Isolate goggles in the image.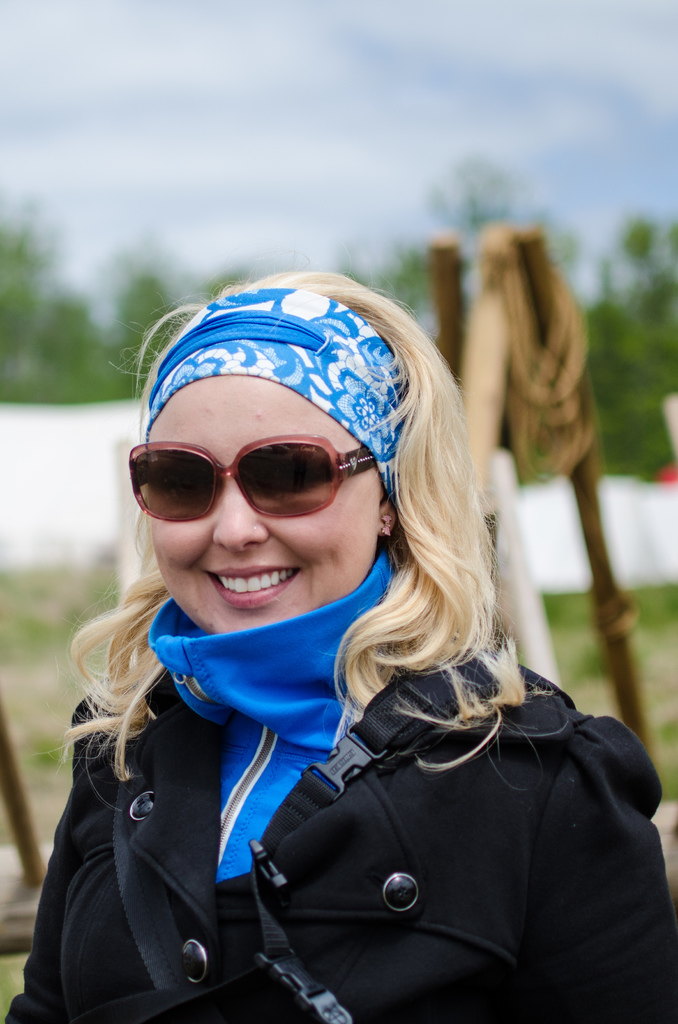
Isolated region: BBox(133, 419, 399, 520).
